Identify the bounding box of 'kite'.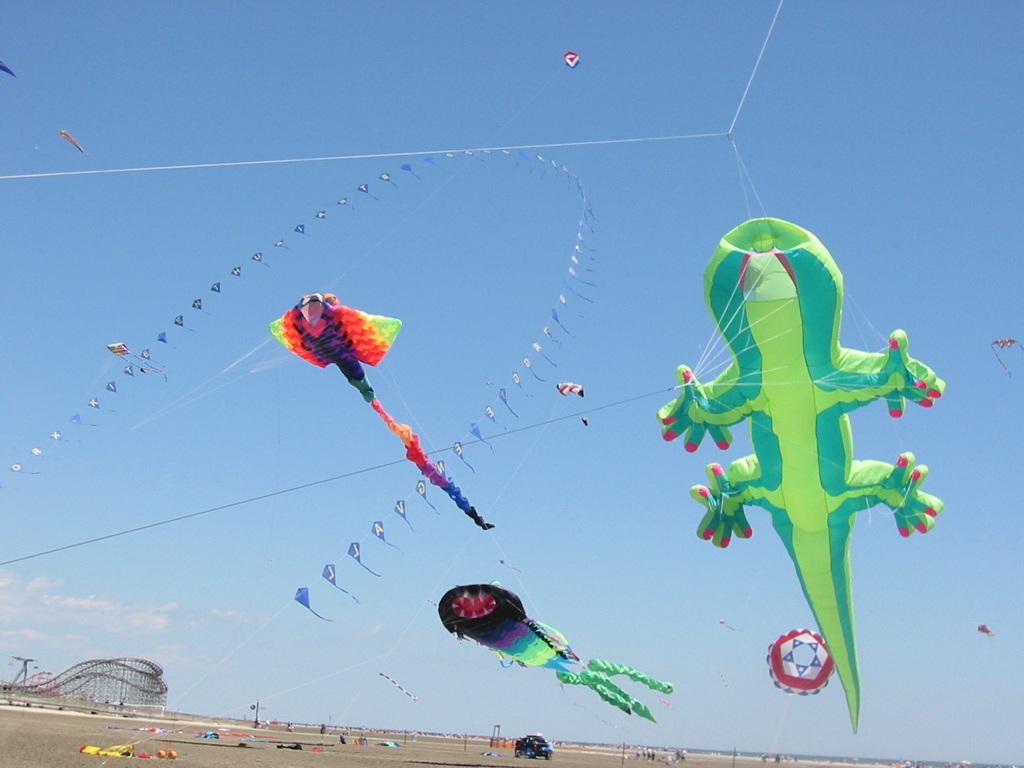
(46,426,79,441).
